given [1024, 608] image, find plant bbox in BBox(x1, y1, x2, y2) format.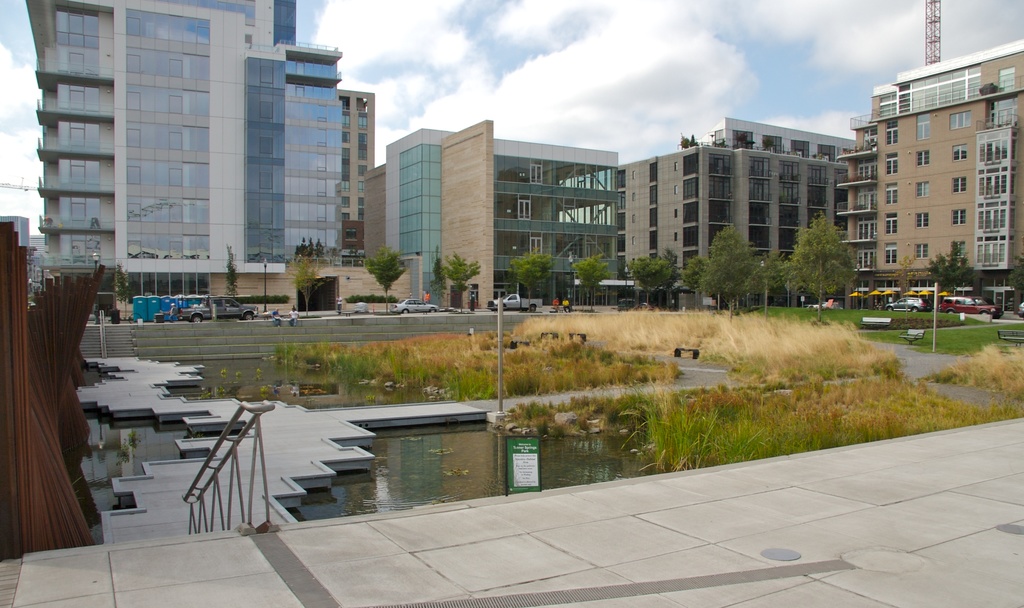
BBox(218, 386, 225, 396).
